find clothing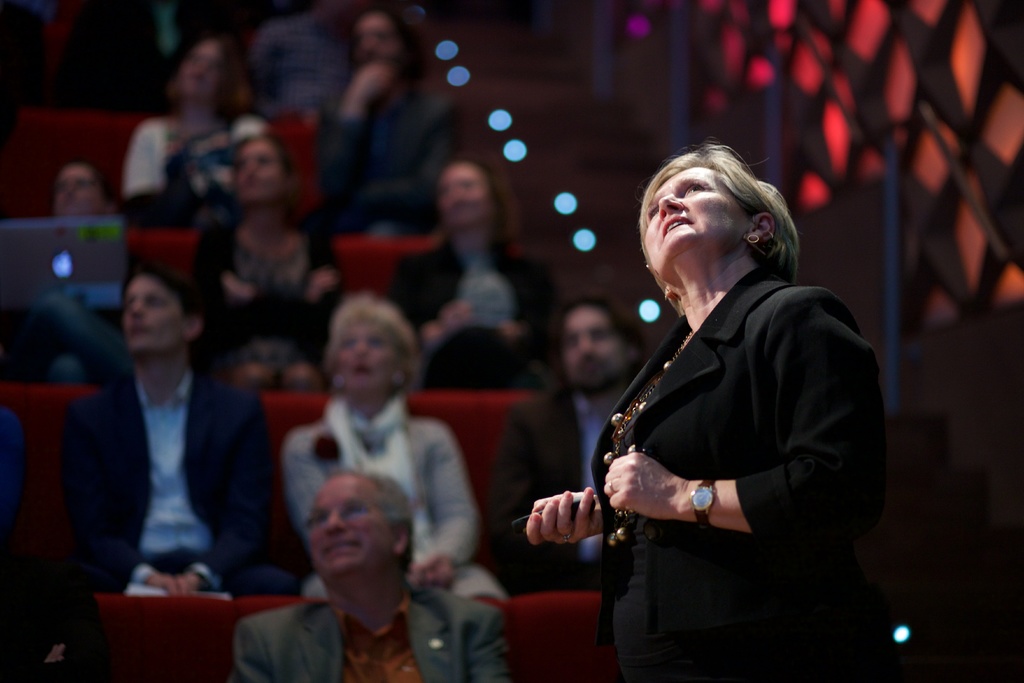
BBox(307, 80, 465, 231)
